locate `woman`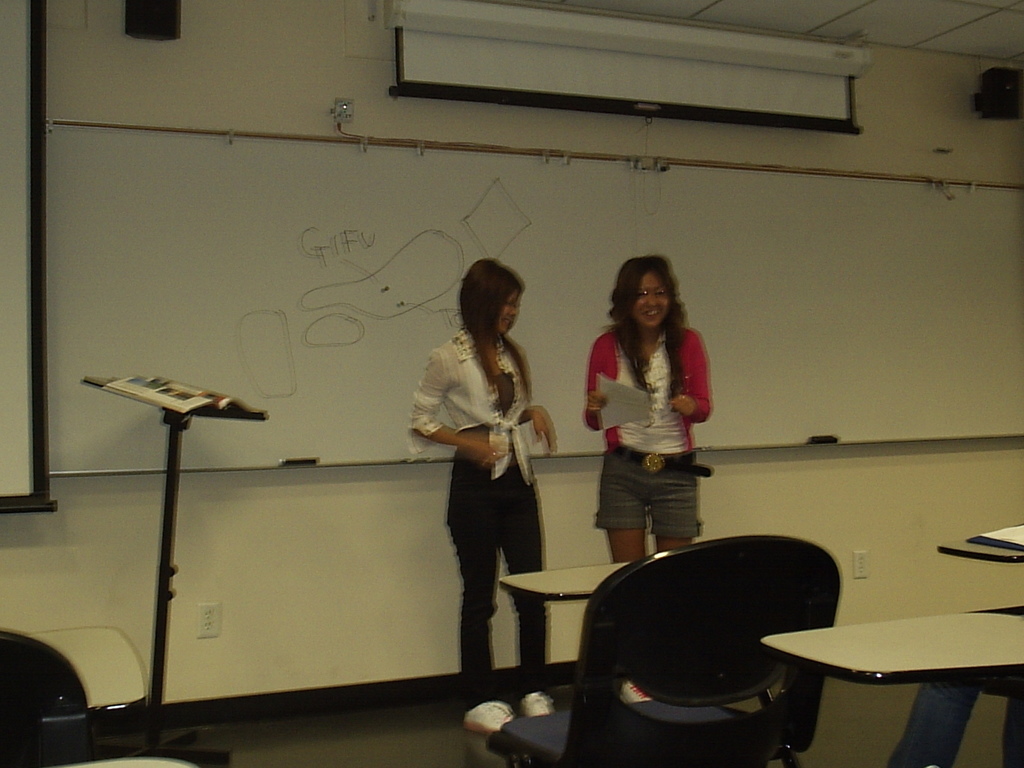
(404, 255, 558, 737)
